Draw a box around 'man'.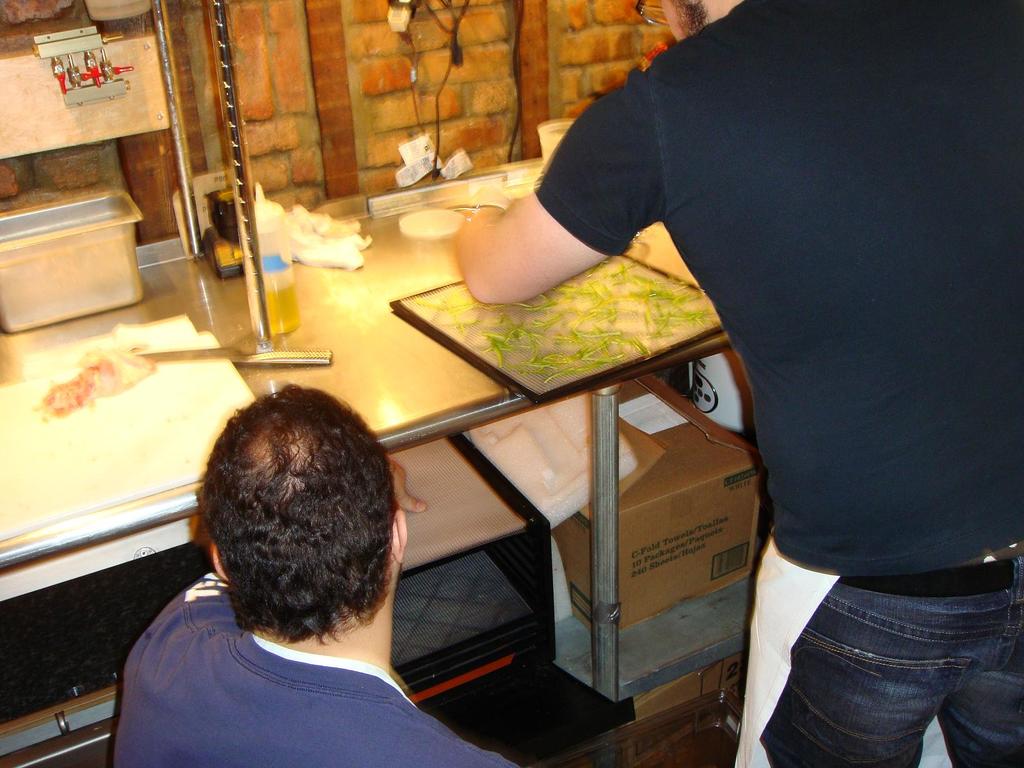
[81,385,493,767].
